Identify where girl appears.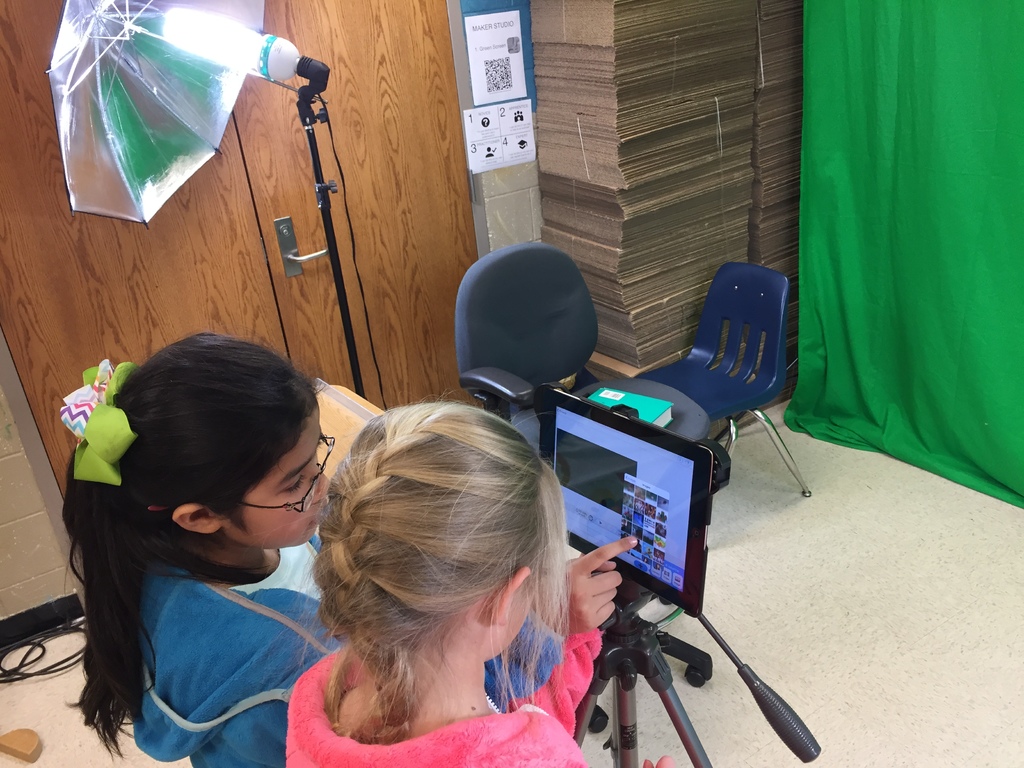
Appears at <bbox>282, 388, 675, 767</bbox>.
